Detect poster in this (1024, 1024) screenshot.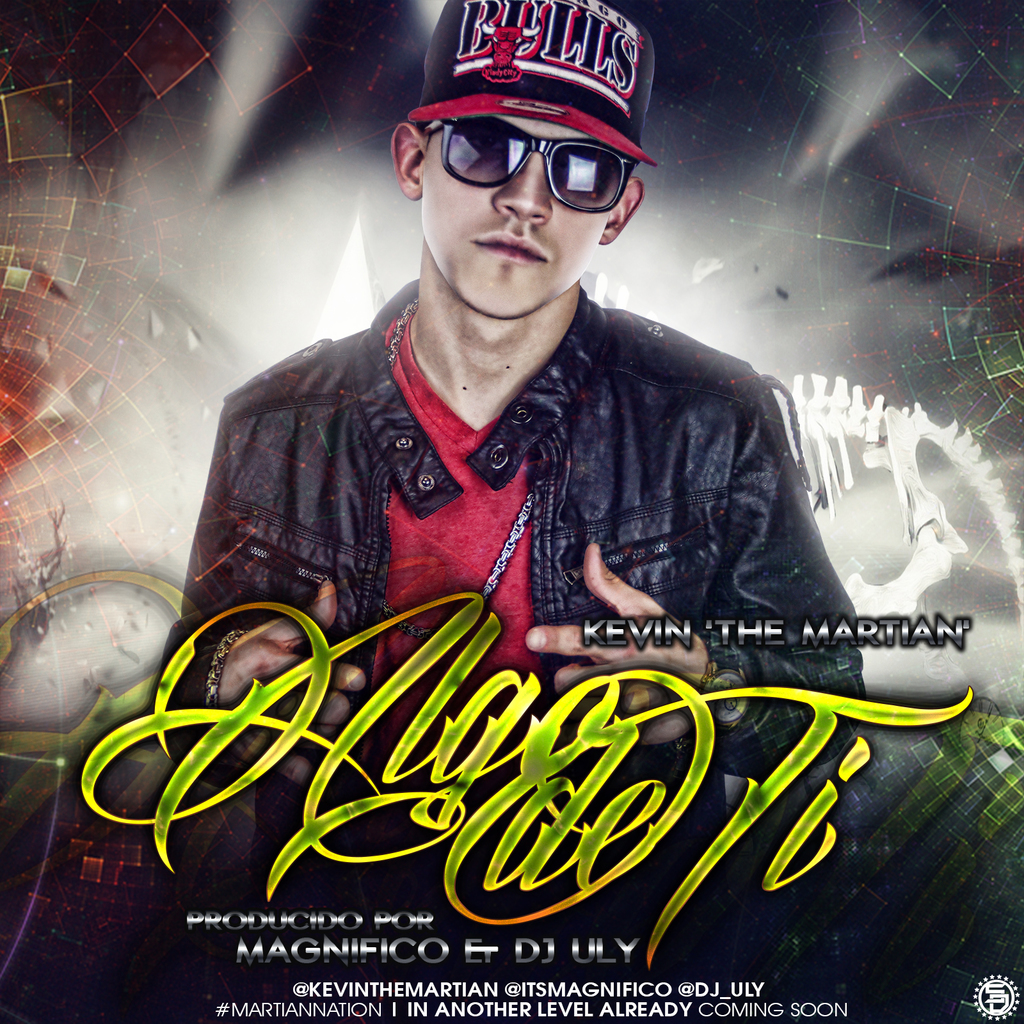
Detection: (1,3,1023,1023).
